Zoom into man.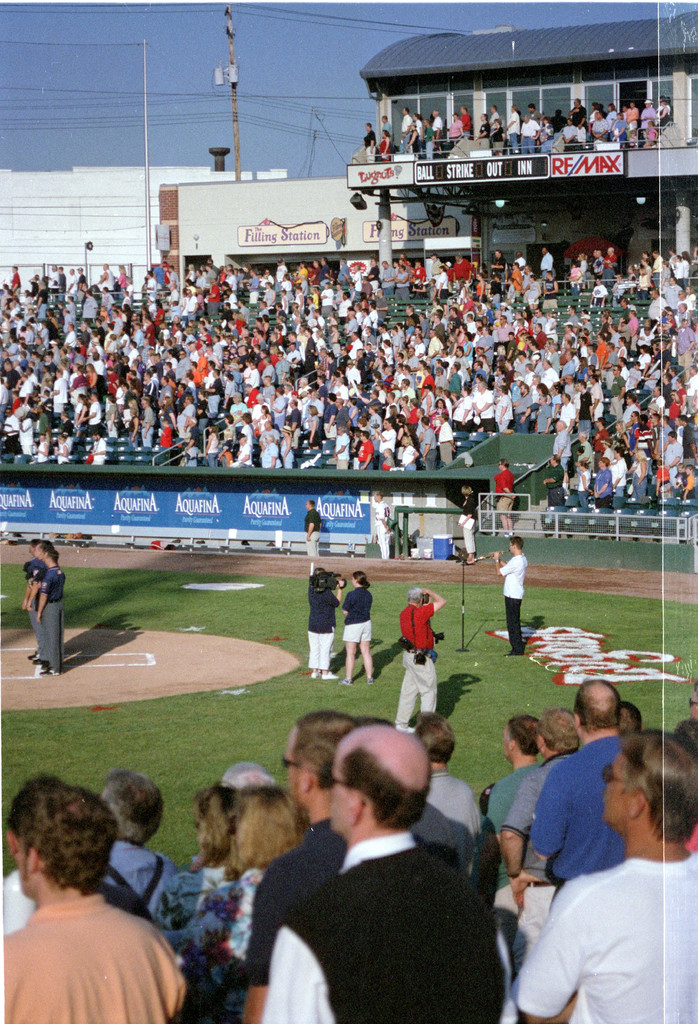
Zoom target: 527 677 635 913.
